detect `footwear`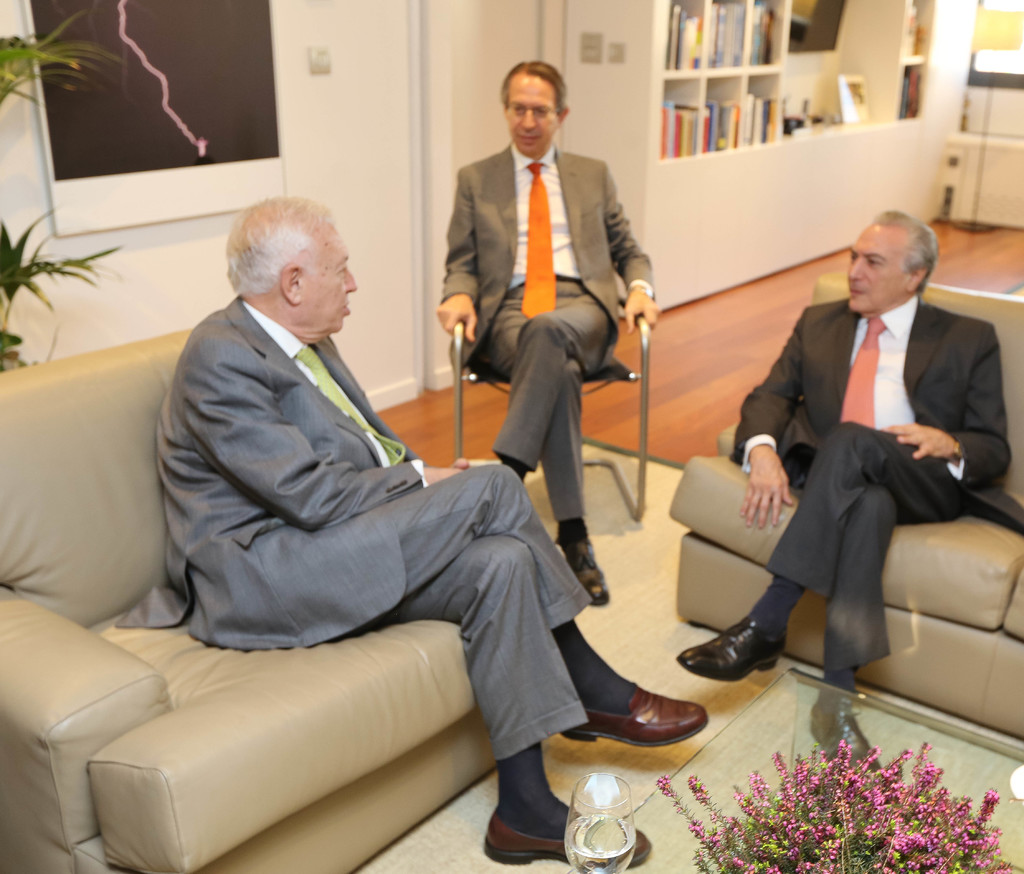
[x1=673, y1=619, x2=789, y2=684]
